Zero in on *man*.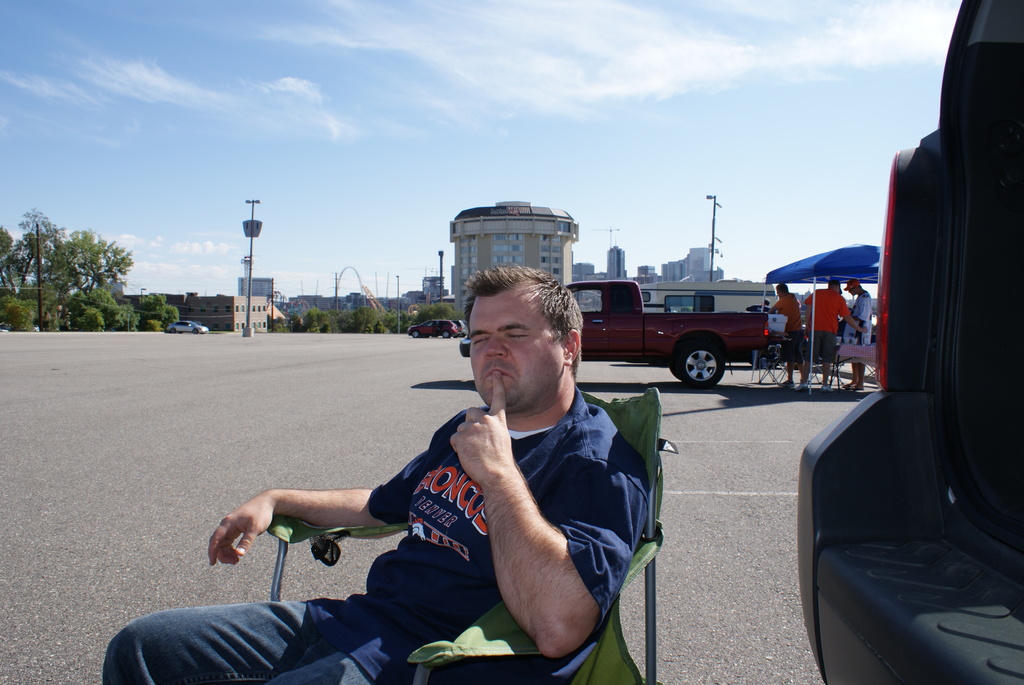
Zeroed in: detection(767, 282, 801, 390).
